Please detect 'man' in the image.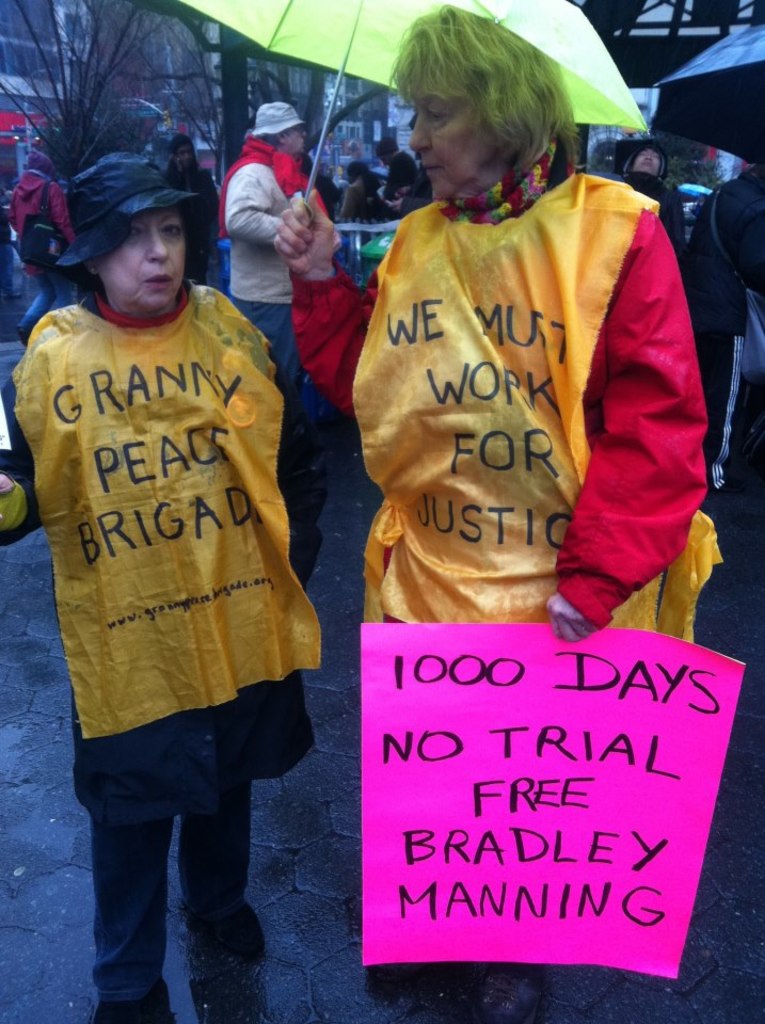
[605, 131, 697, 300].
